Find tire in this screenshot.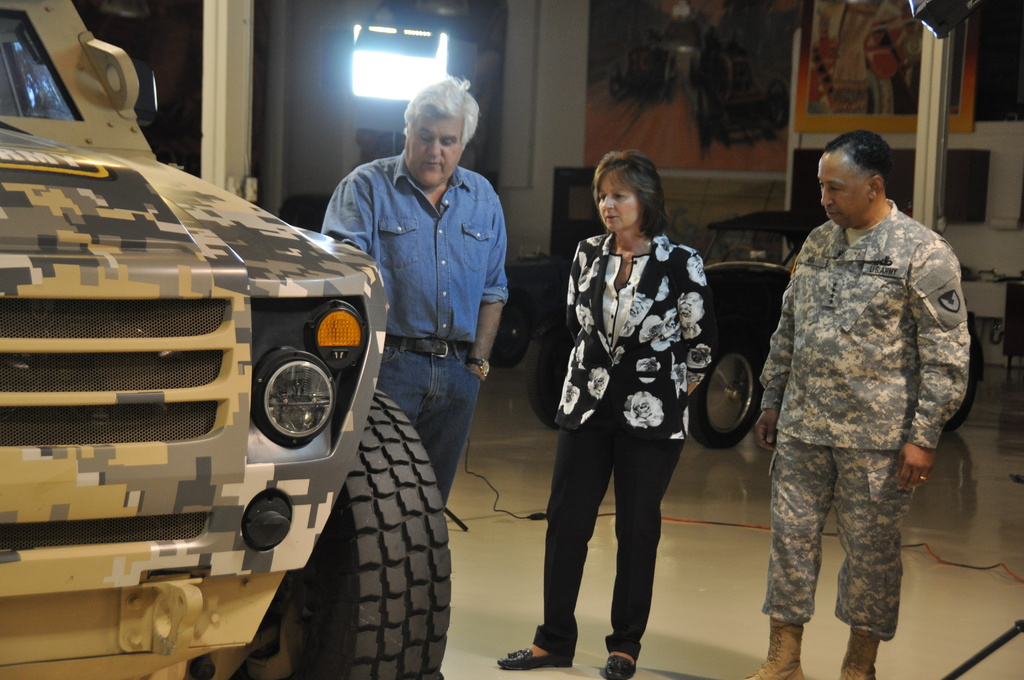
The bounding box for tire is {"left": 689, "top": 337, "right": 767, "bottom": 449}.
